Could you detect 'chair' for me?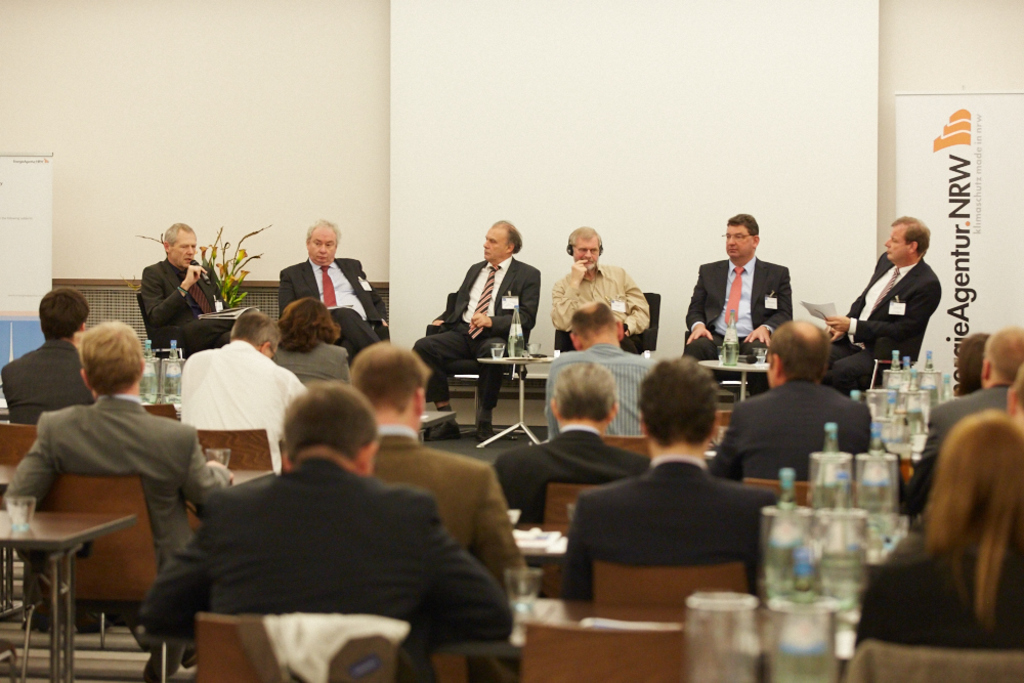
Detection result: (x1=17, y1=474, x2=178, y2=682).
